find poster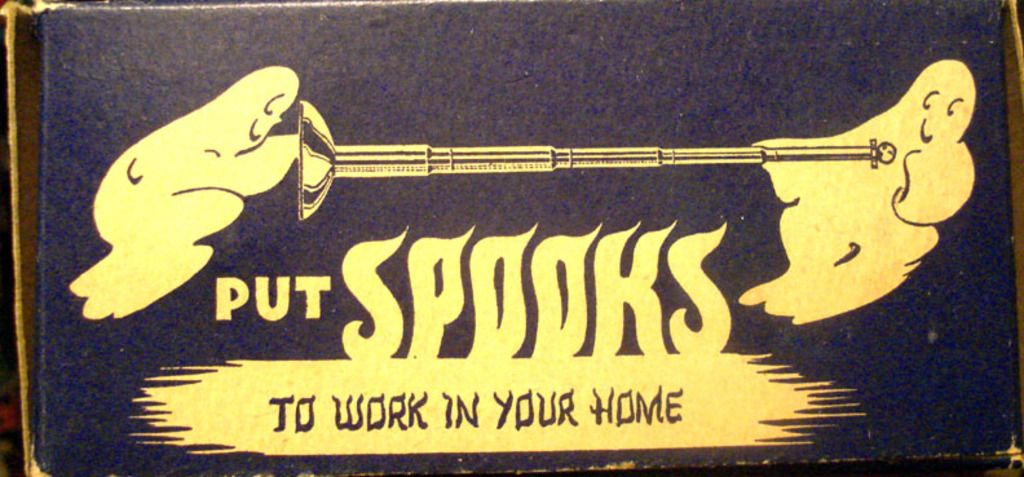
left=43, top=0, right=1020, bottom=476
